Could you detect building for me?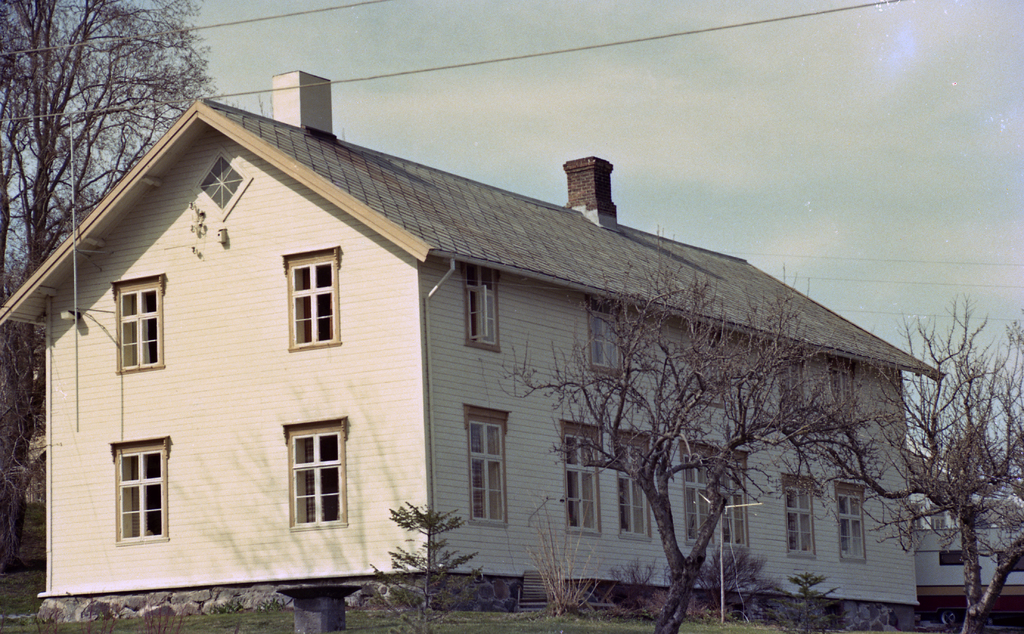
Detection result: pyautogui.locateOnScreen(912, 523, 1023, 598).
